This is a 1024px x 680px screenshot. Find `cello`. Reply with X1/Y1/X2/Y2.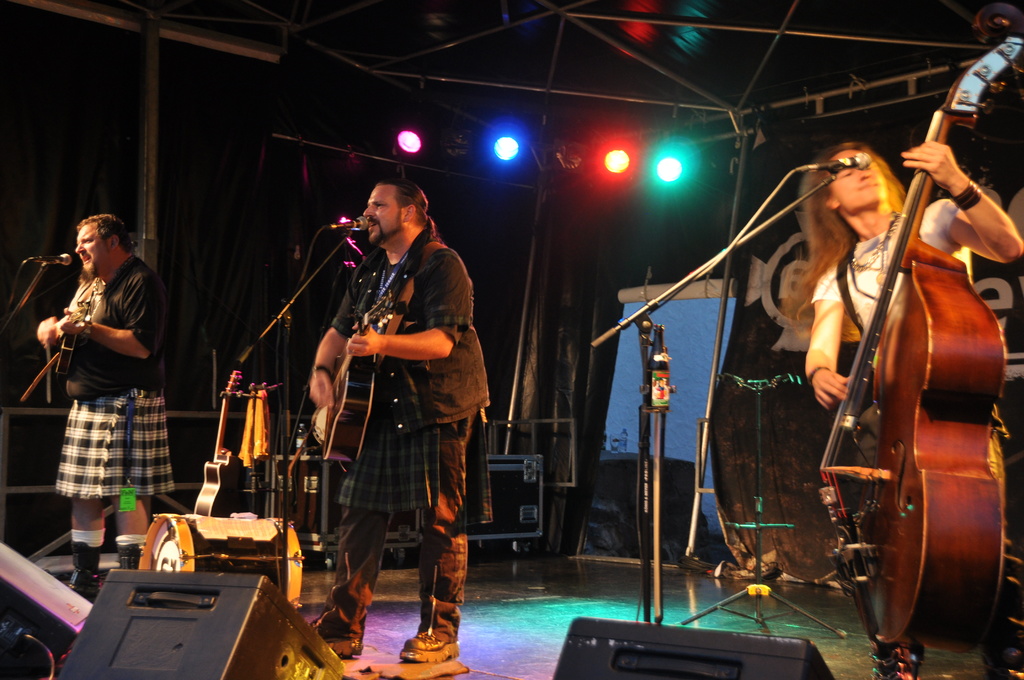
315/247/416/465.
